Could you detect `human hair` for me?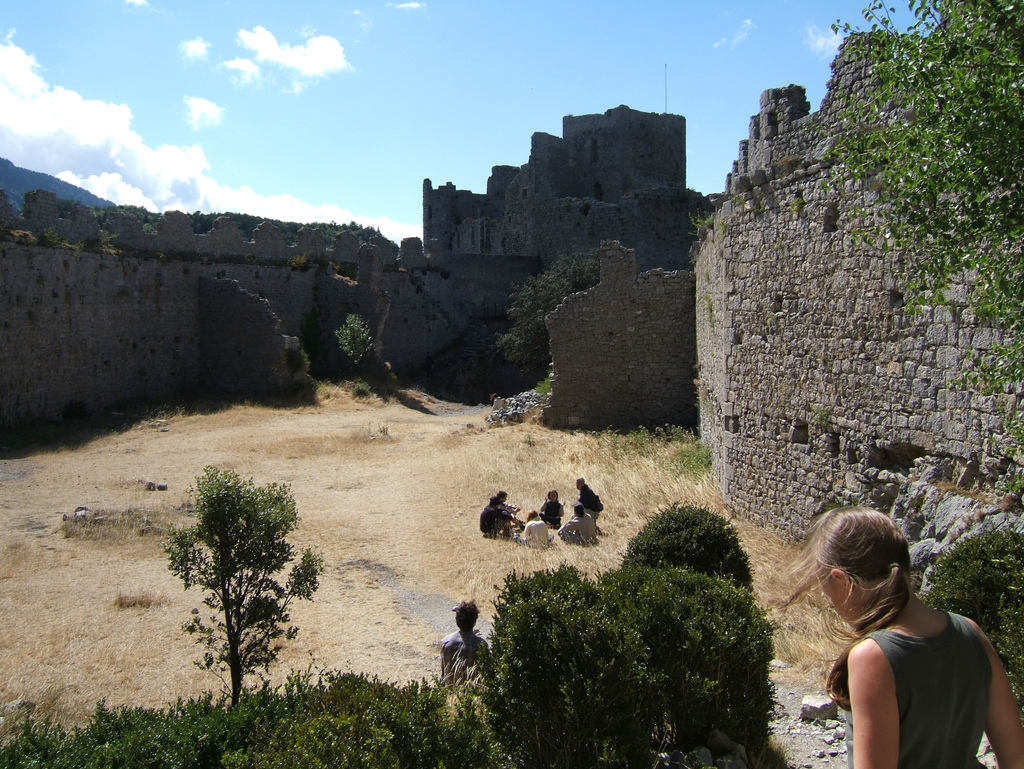
Detection result: x1=452, y1=599, x2=481, y2=629.
